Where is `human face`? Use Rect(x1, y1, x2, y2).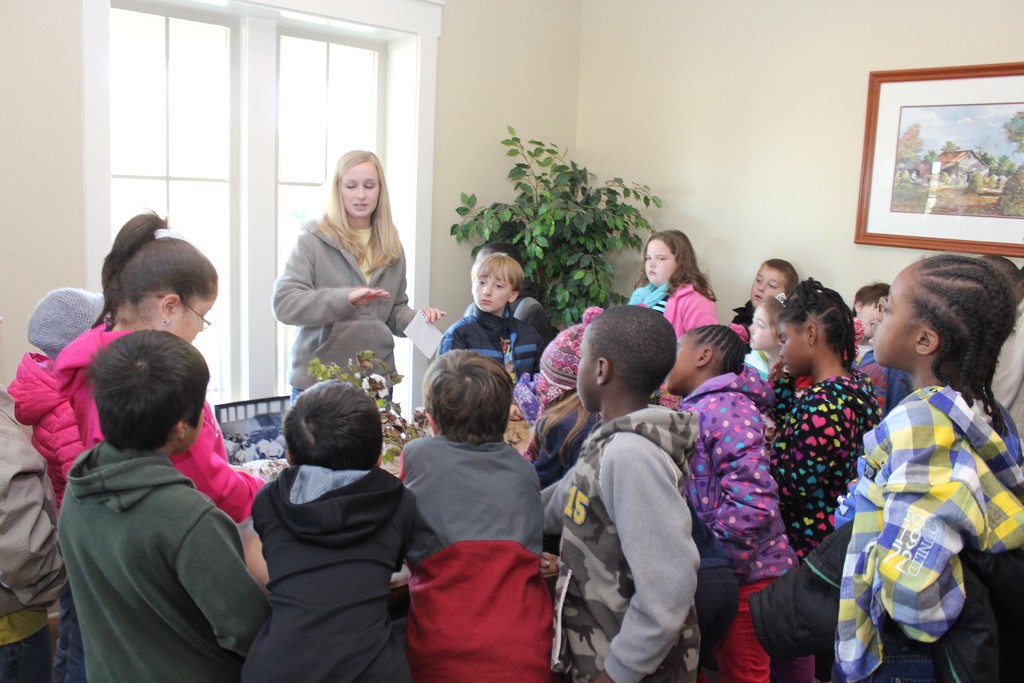
Rect(749, 264, 787, 305).
